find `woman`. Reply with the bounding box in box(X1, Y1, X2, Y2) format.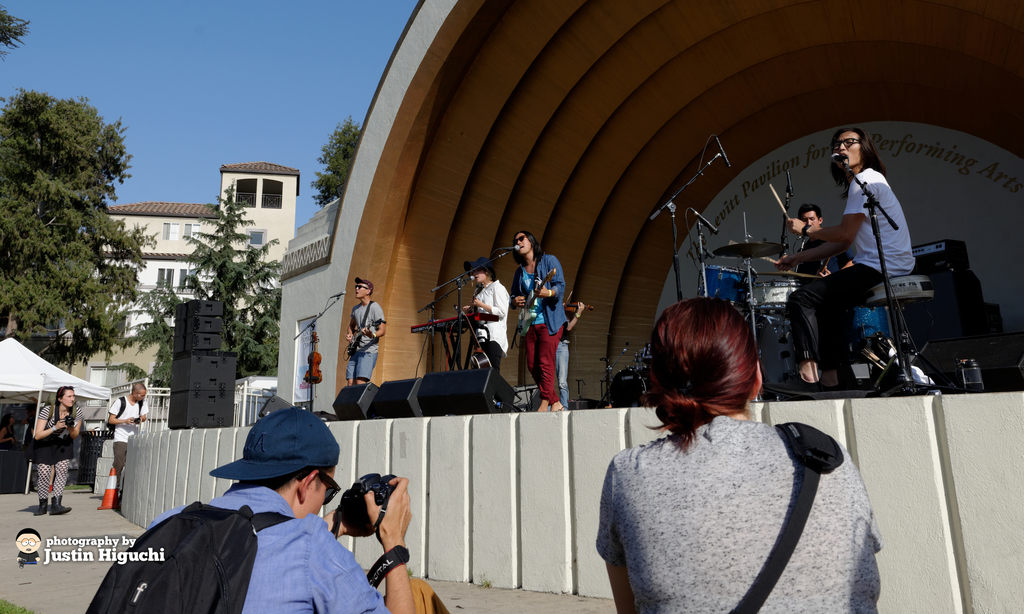
box(586, 292, 894, 613).
